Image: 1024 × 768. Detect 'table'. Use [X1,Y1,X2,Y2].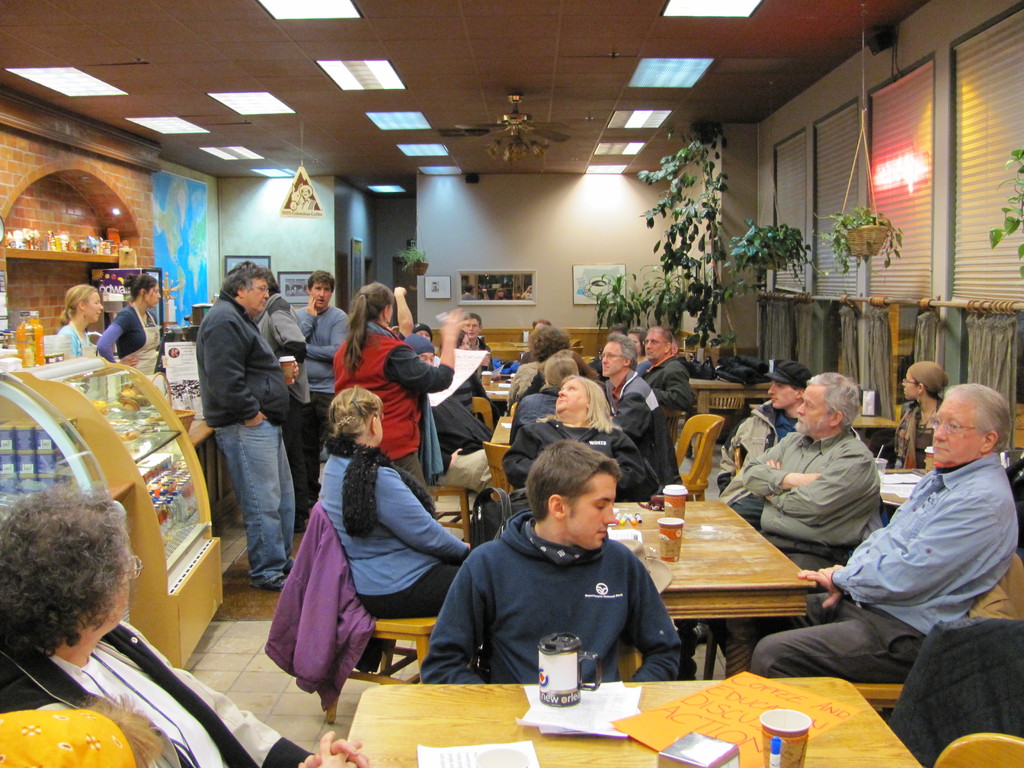
[504,340,532,345].
